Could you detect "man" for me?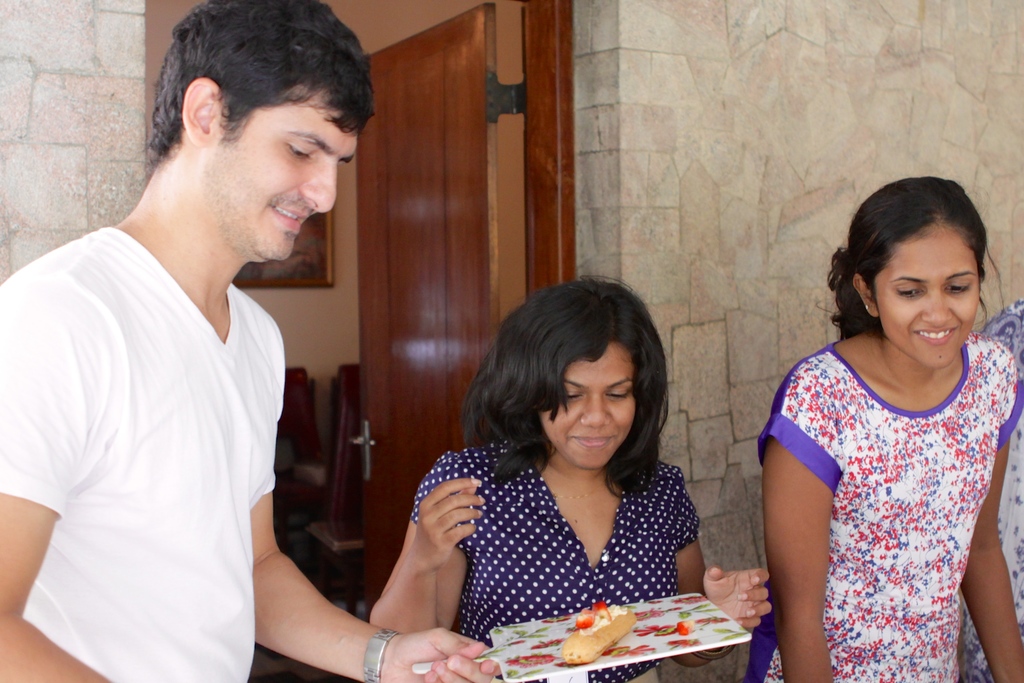
Detection result: x1=8, y1=8, x2=396, y2=680.
